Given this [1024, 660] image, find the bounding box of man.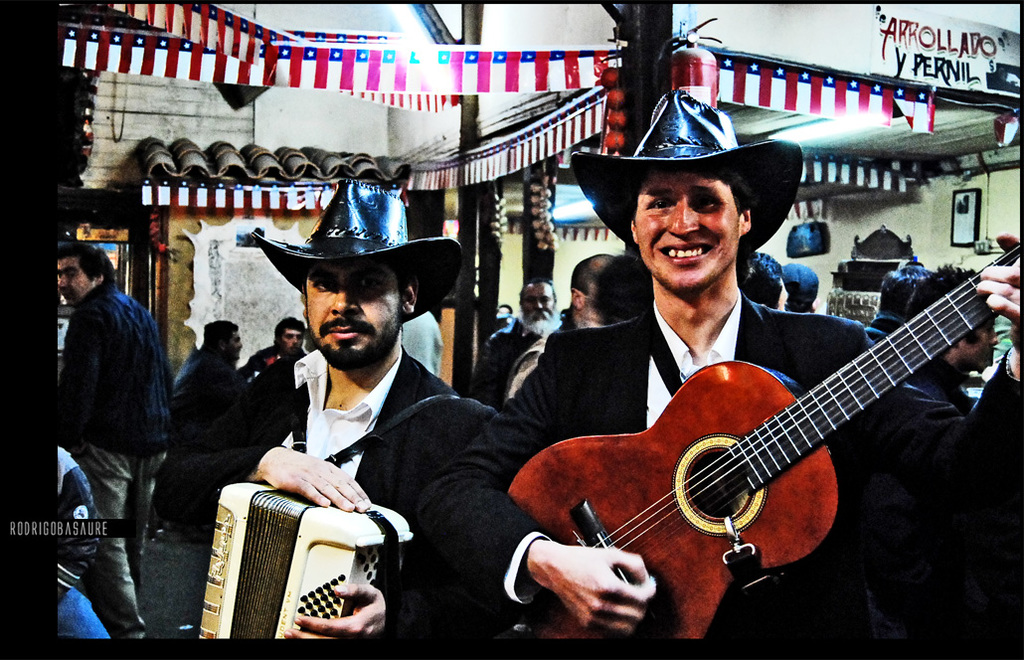
153,251,492,637.
